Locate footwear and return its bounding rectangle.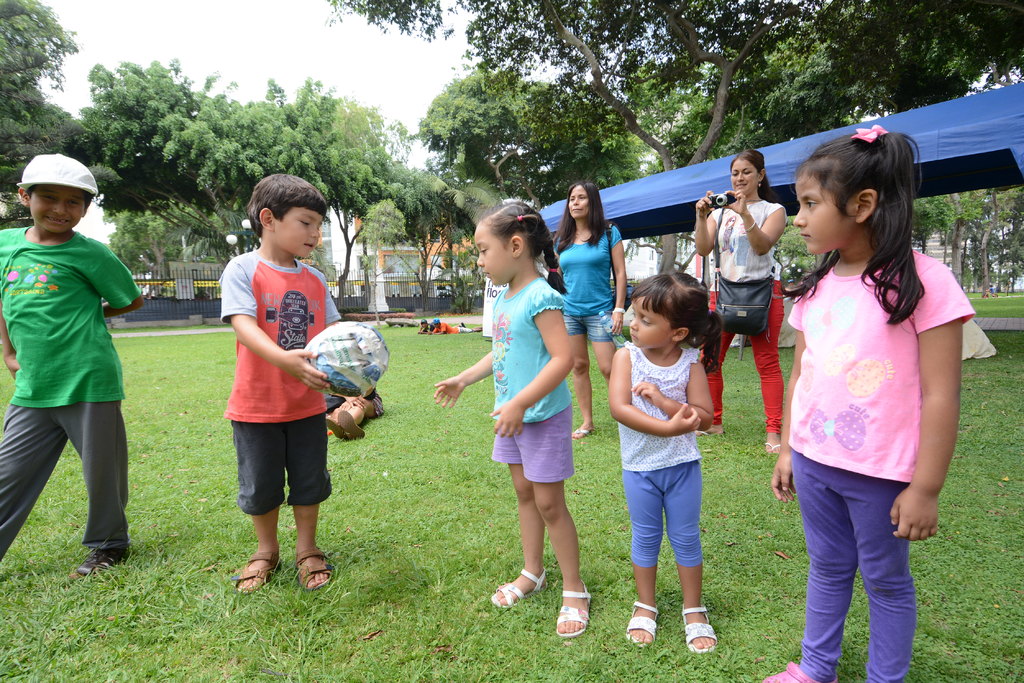
BBox(232, 552, 281, 595).
